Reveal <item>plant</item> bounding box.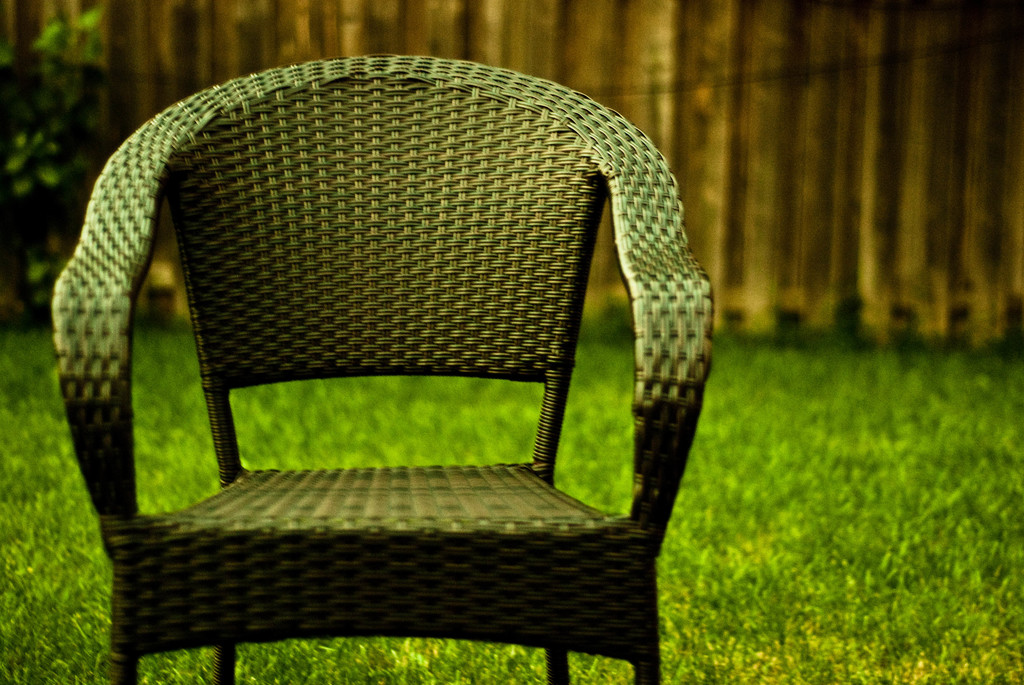
Revealed: pyautogui.locateOnScreen(1, 9, 106, 313).
